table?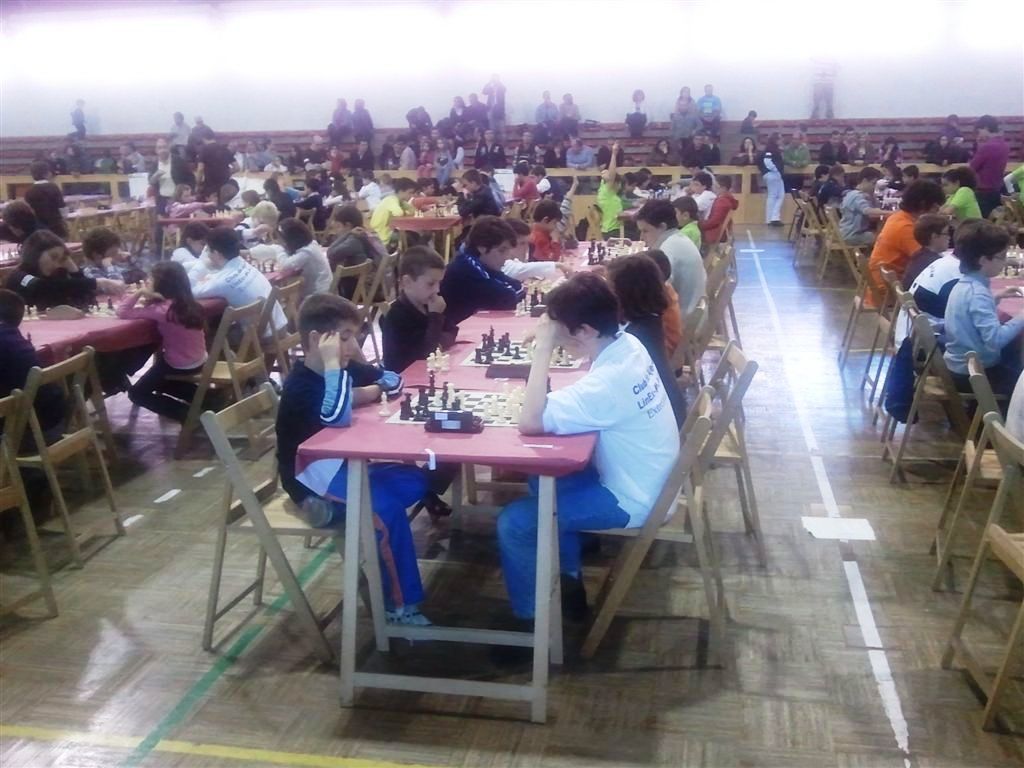
[left=25, top=301, right=229, bottom=377]
